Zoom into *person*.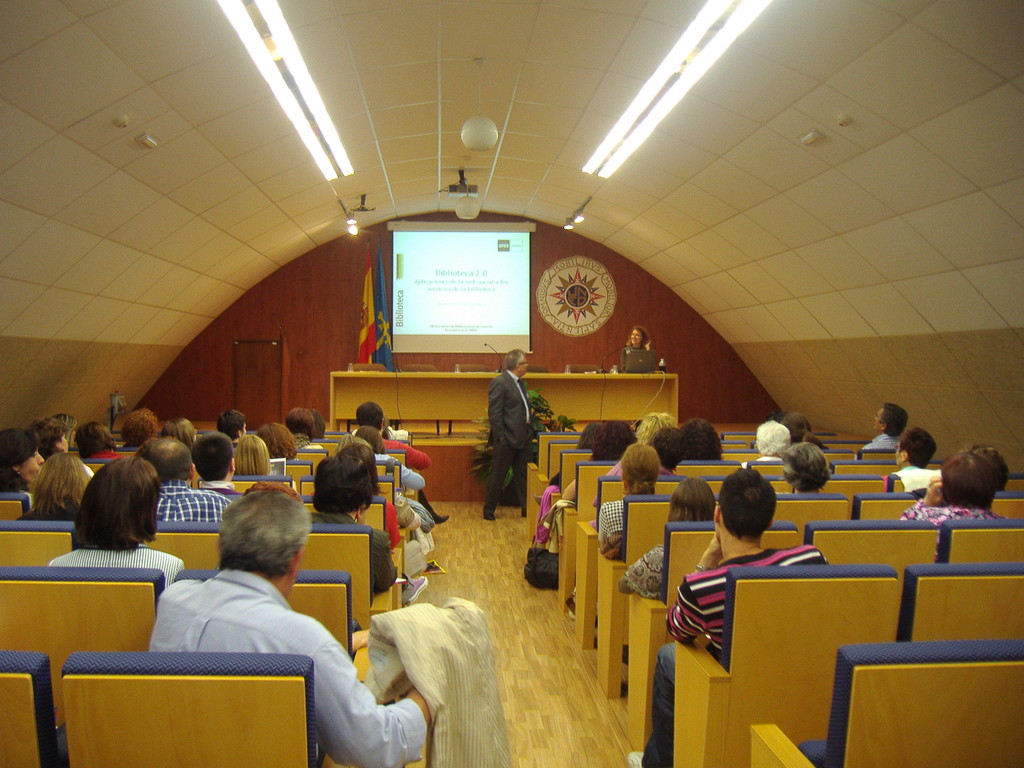
Zoom target: [left=308, top=456, right=428, bottom=604].
